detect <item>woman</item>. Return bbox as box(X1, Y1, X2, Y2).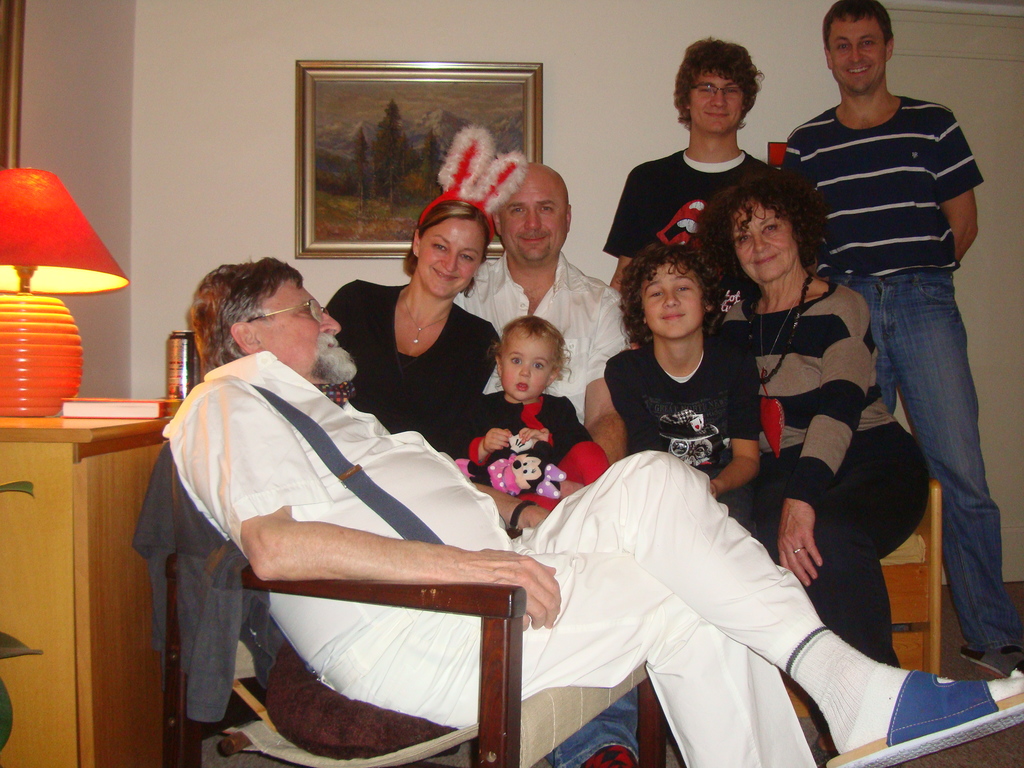
box(723, 153, 902, 707).
